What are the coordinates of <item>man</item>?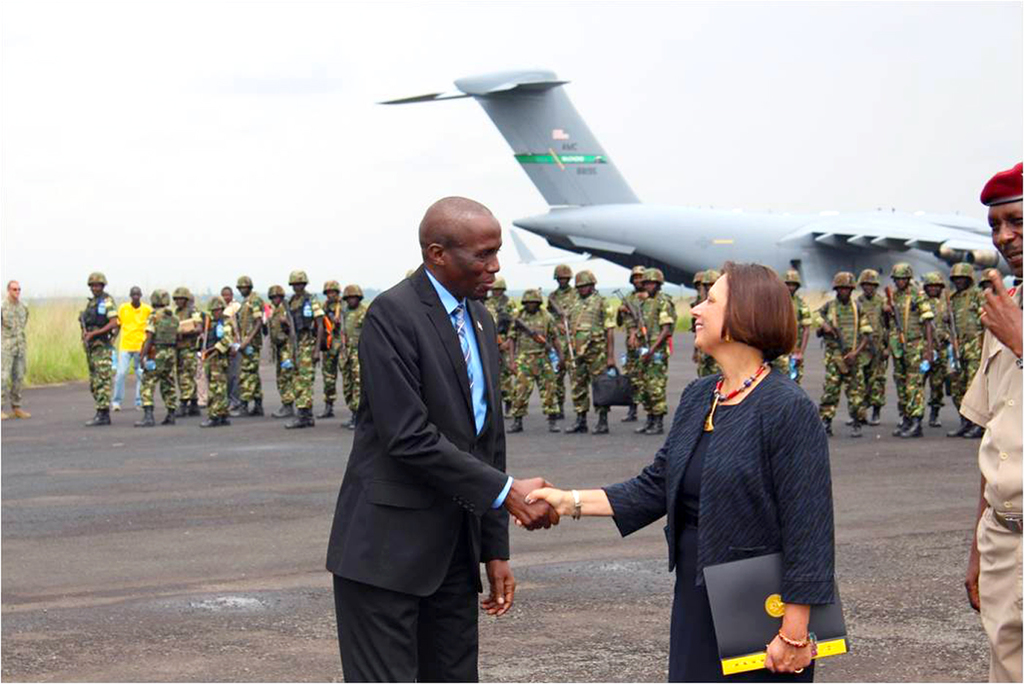
BBox(691, 274, 703, 334).
